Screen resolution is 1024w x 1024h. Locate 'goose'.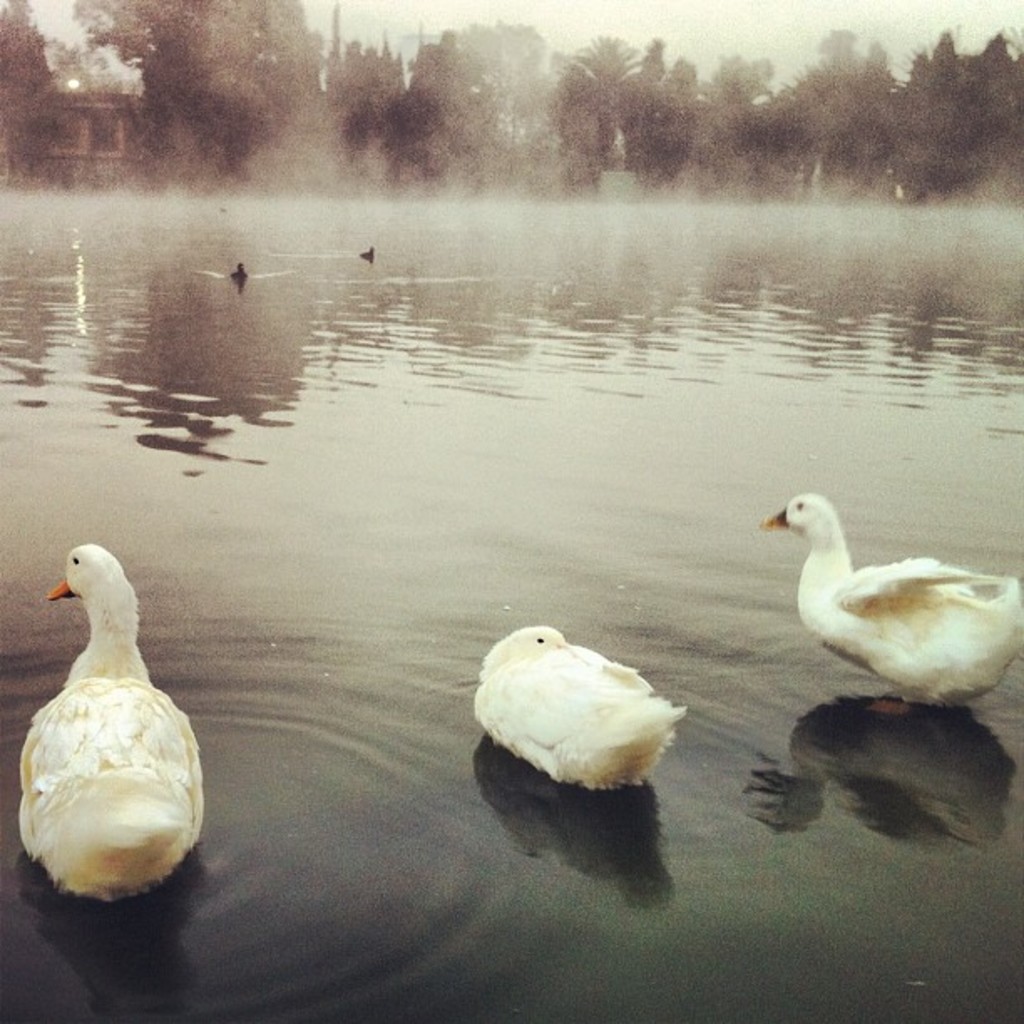
17, 542, 204, 899.
